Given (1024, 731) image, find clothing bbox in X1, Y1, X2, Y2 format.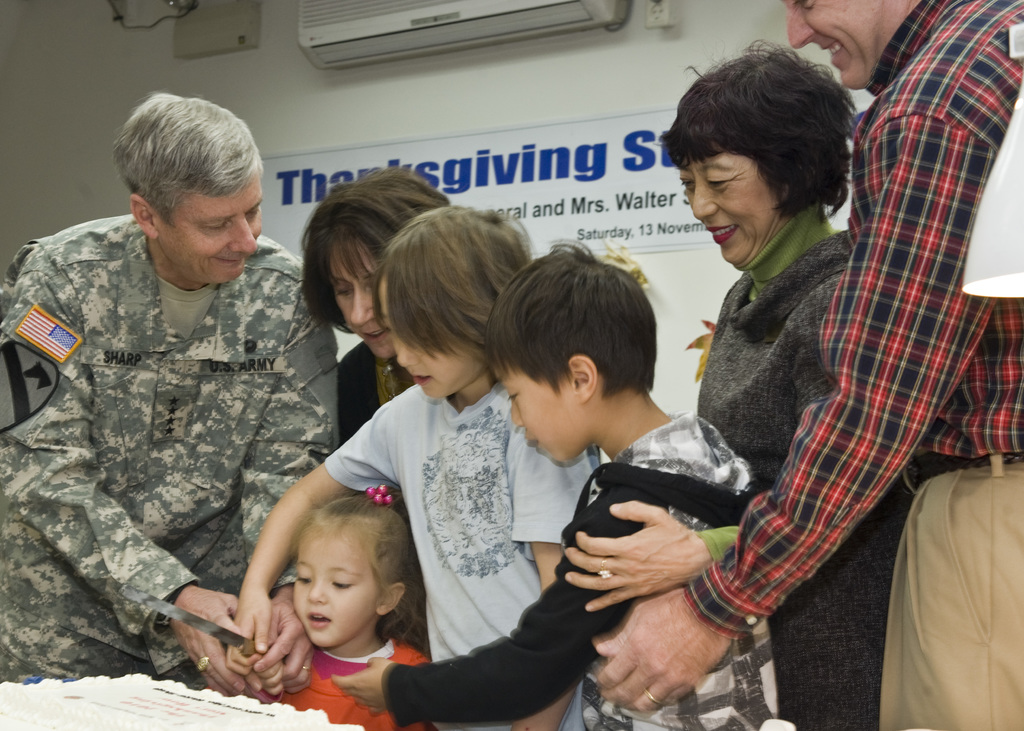
327, 381, 612, 730.
